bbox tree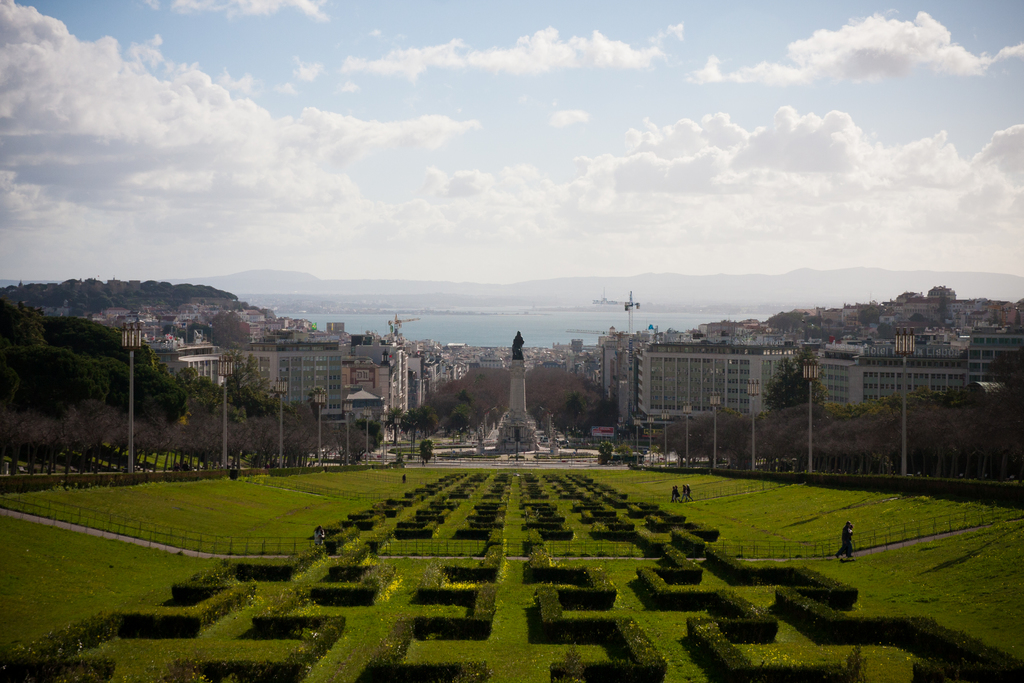
detection(764, 309, 802, 333)
